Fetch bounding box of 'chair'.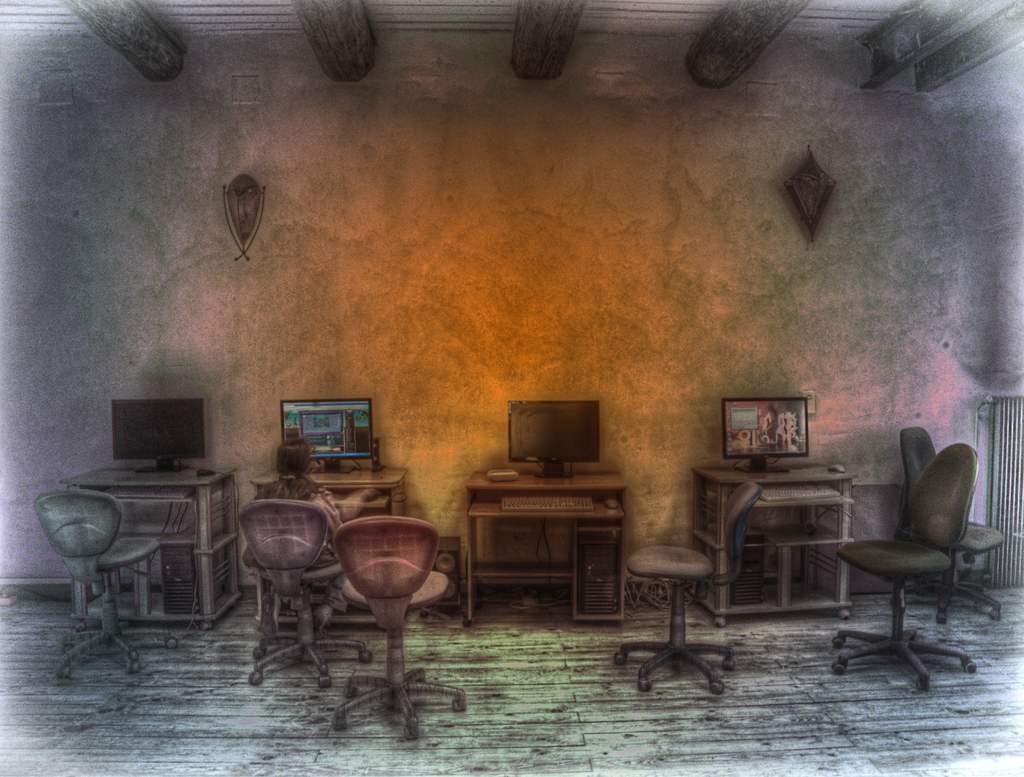
Bbox: region(612, 479, 760, 701).
